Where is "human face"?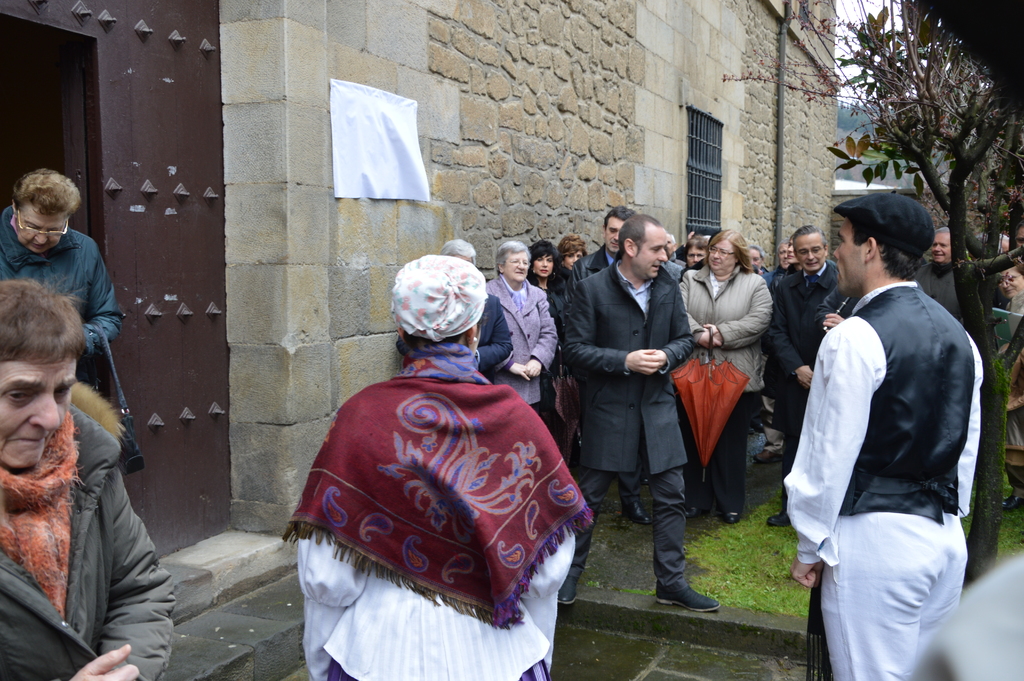
<box>605,218,625,250</box>.
